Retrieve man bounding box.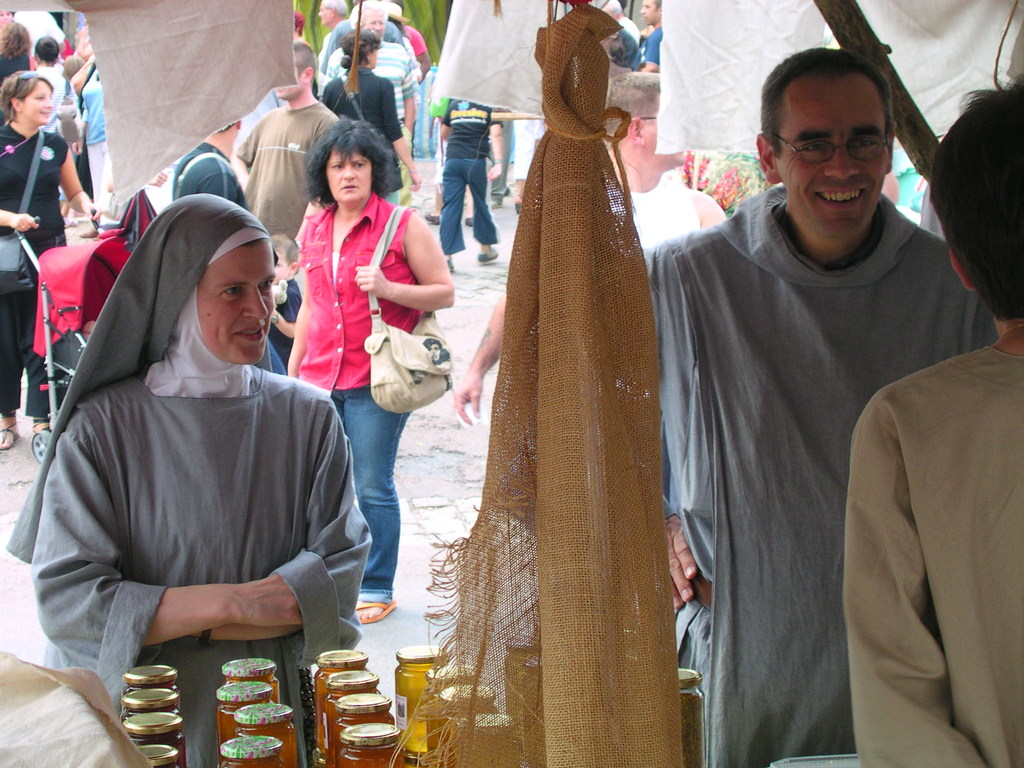
Bounding box: l=662, t=47, r=1005, b=753.
